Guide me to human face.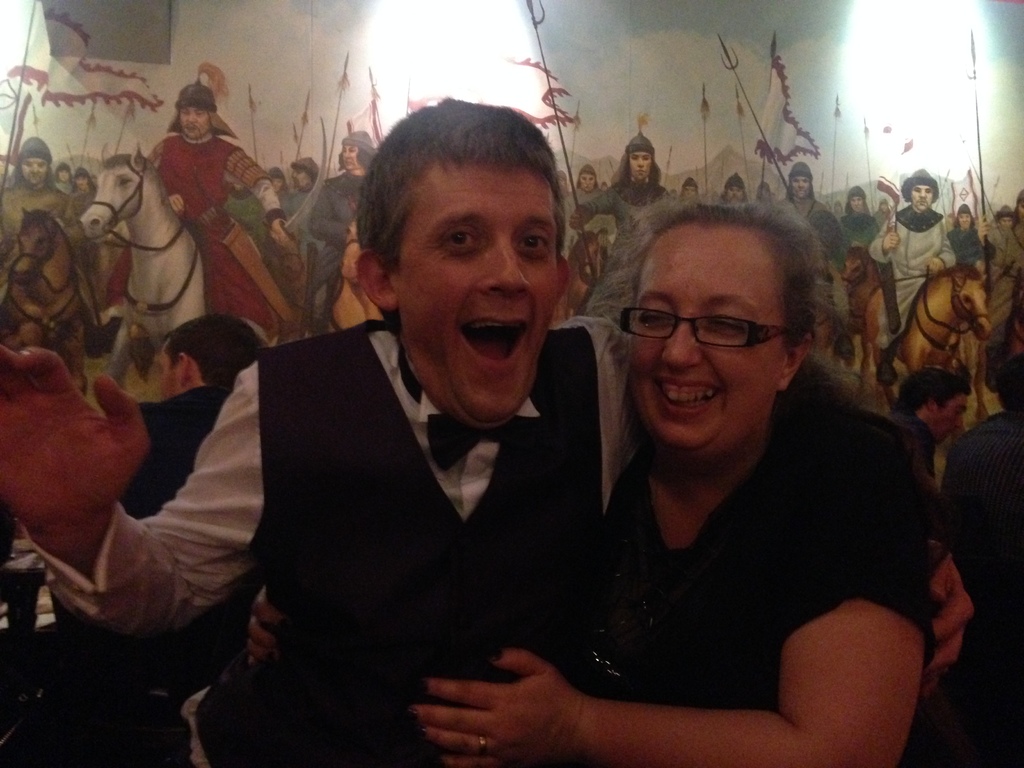
Guidance: [56, 172, 68, 182].
